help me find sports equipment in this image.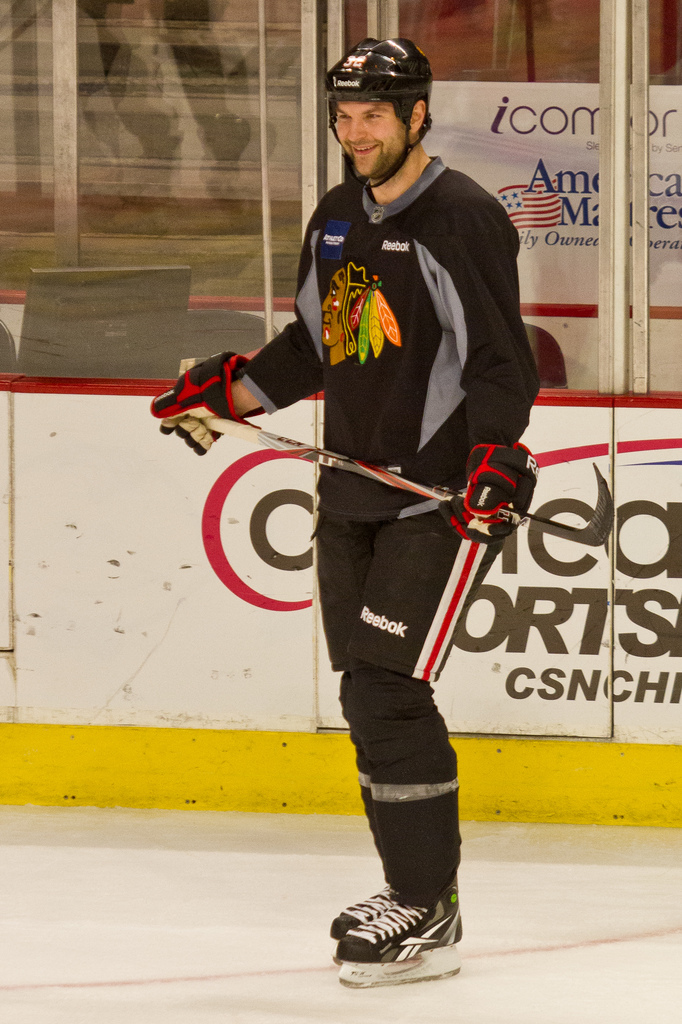
Found it: l=436, t=432, r=557, b=546.
